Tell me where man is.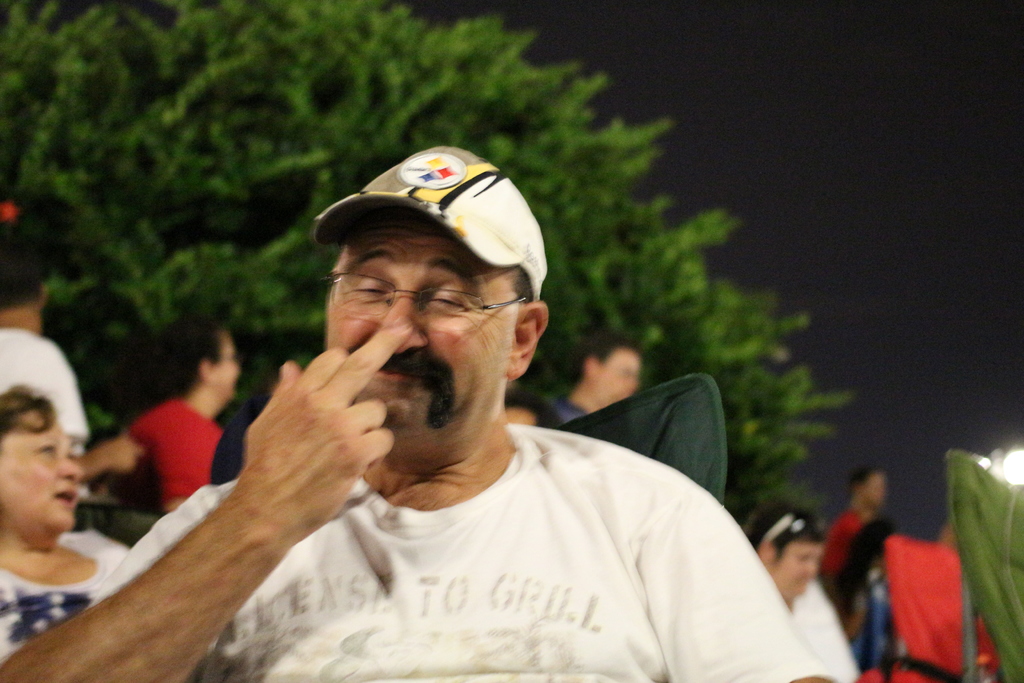
man is at (left=817, top=466, right=883, bottom=588).
